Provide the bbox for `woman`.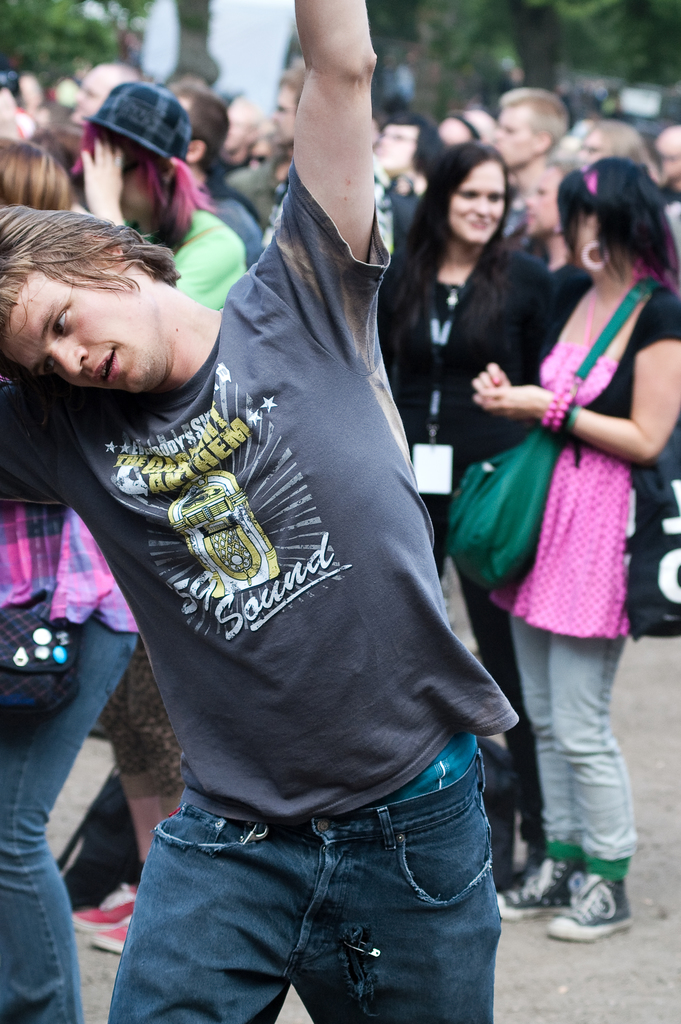
left=466, top=154, right=677, bottom=945.
